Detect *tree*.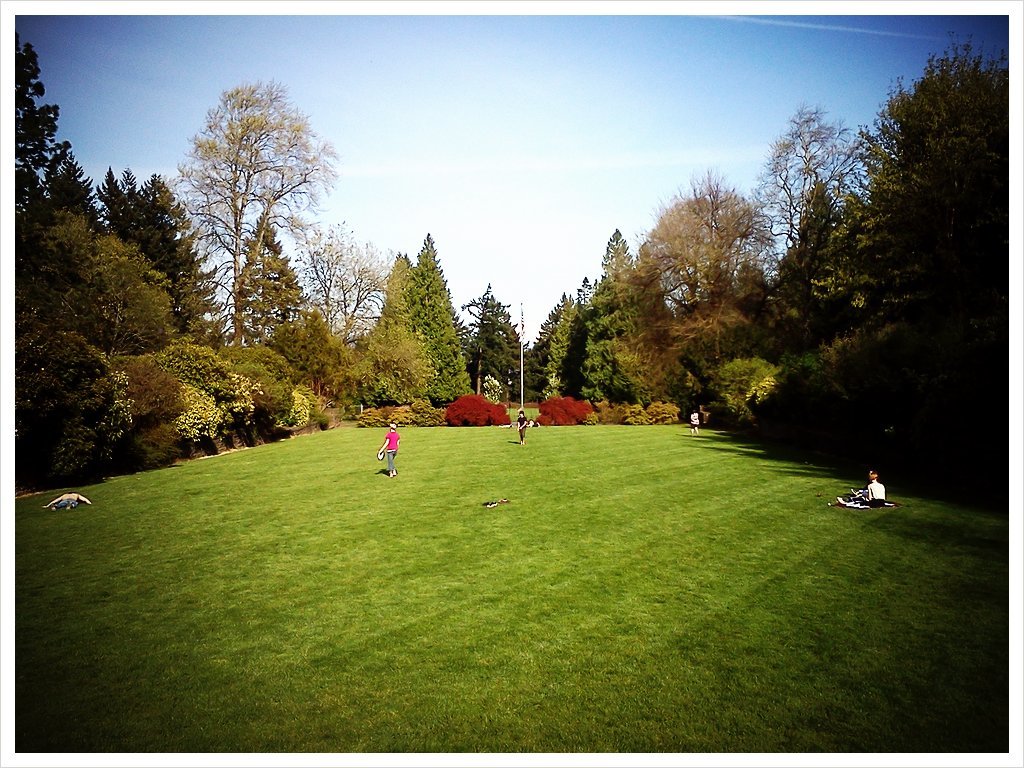
Detected at x1=870, y1=33, x2=1015, y2=513.
